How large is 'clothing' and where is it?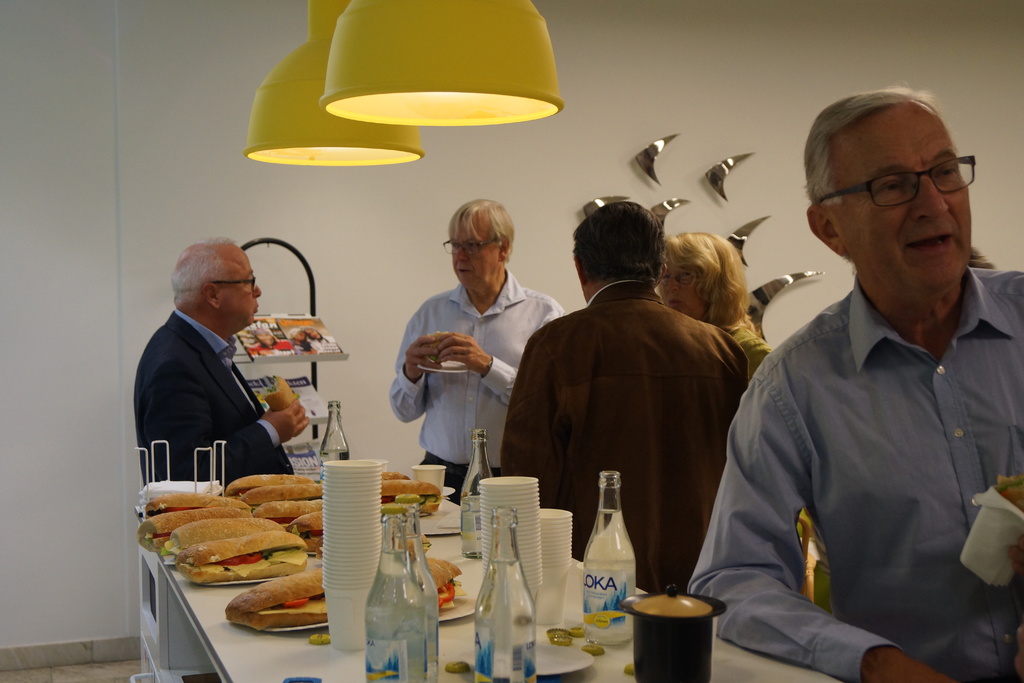
Bounding box: [x1=697, y1=233, x2=1018, y2=671].
